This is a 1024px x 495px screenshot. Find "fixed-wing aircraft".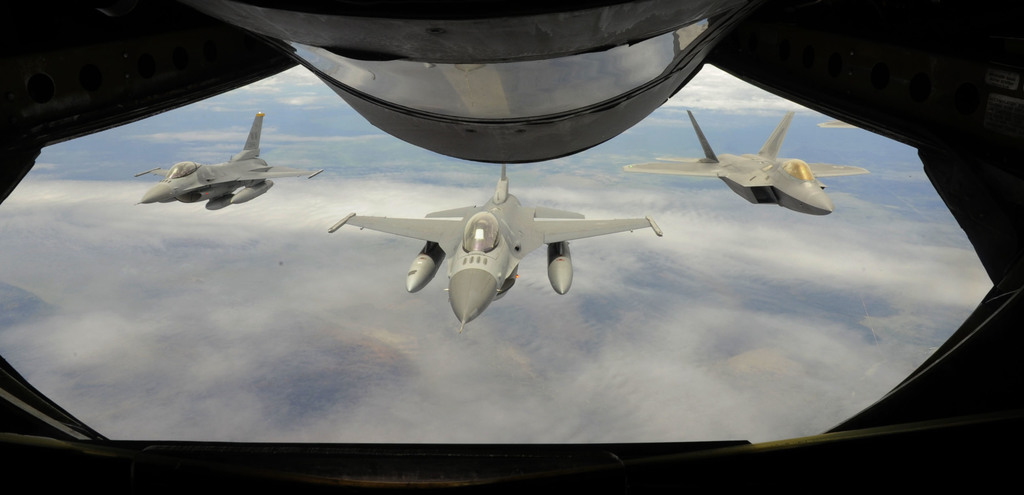
Bounding box: (133,112,323,211).
